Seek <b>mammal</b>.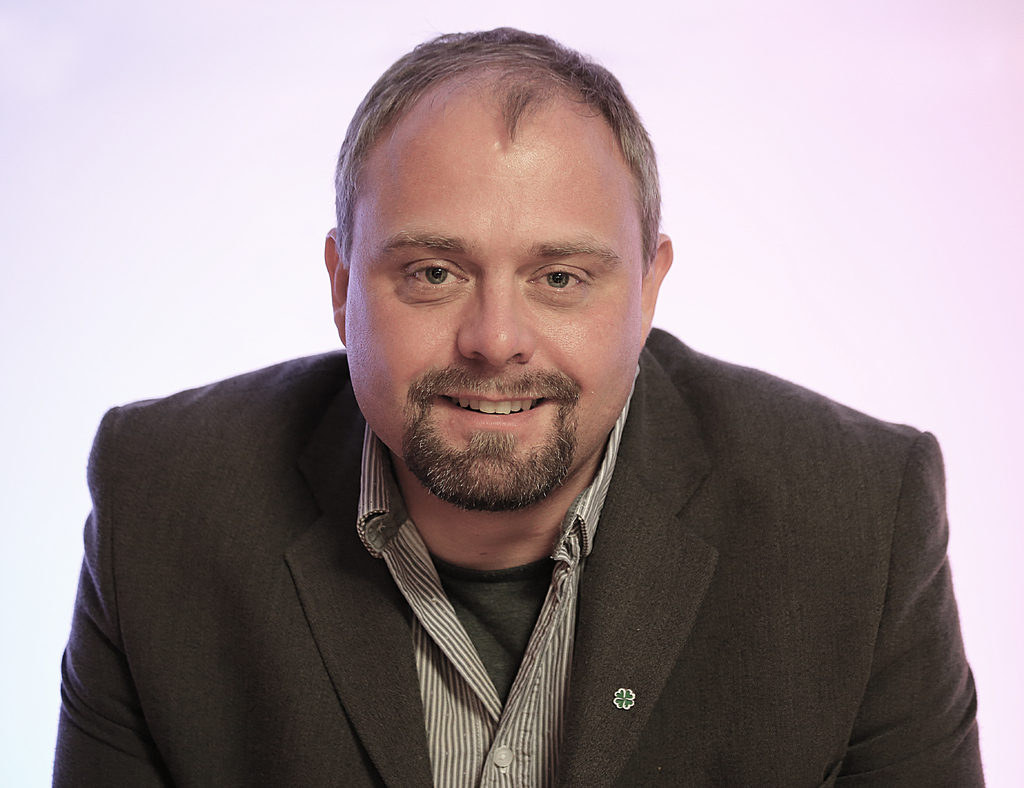
crop(24, 70, 1000, 760).
